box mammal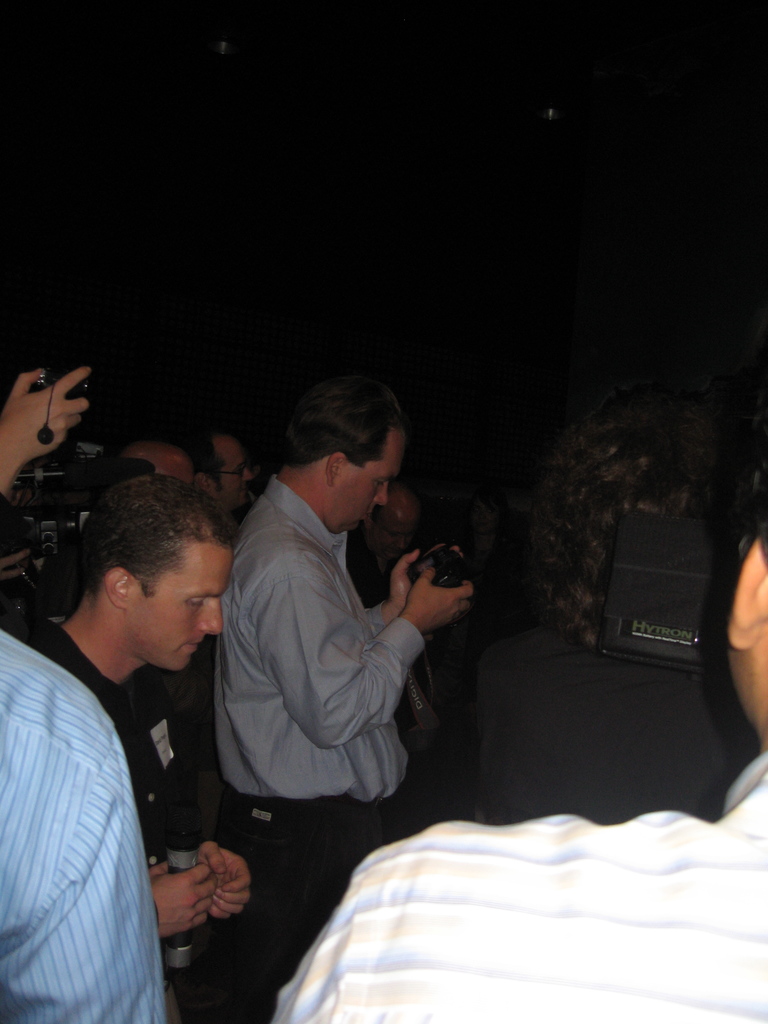
0/627/177/1023
